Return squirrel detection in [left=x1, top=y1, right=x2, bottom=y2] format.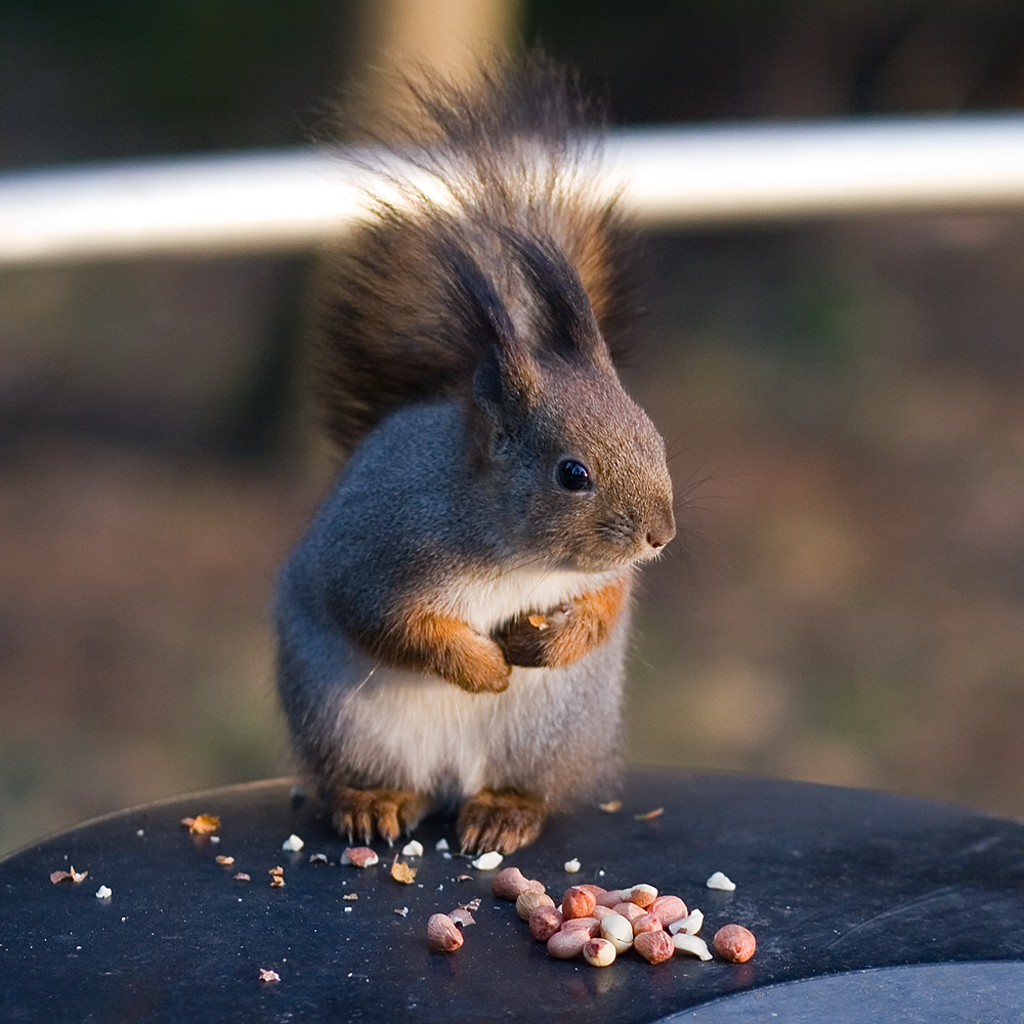
[left=273, top=29, right=758, bottom=866].
